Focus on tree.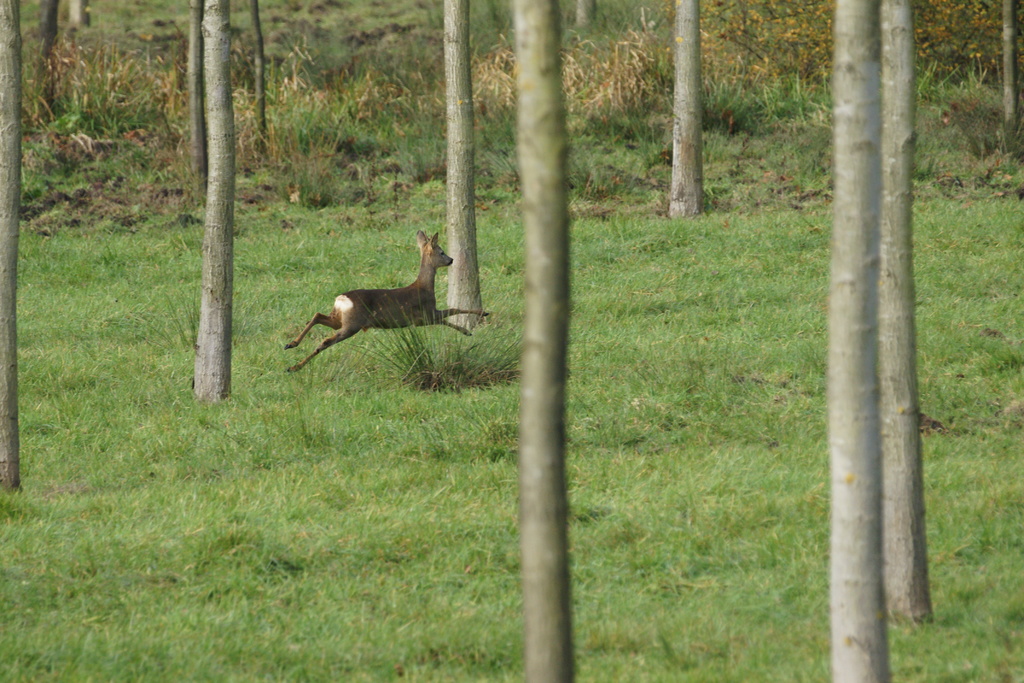
Focused at [186,0,215,211].
